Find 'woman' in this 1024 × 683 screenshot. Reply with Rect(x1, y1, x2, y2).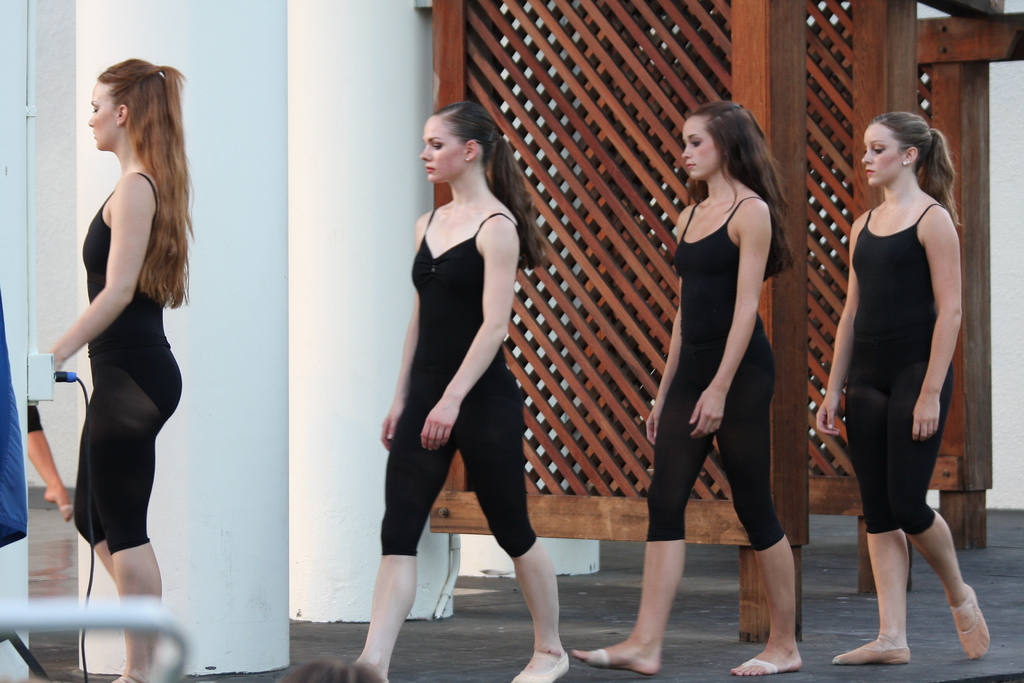
Rect(42, 50, 200, 625).
